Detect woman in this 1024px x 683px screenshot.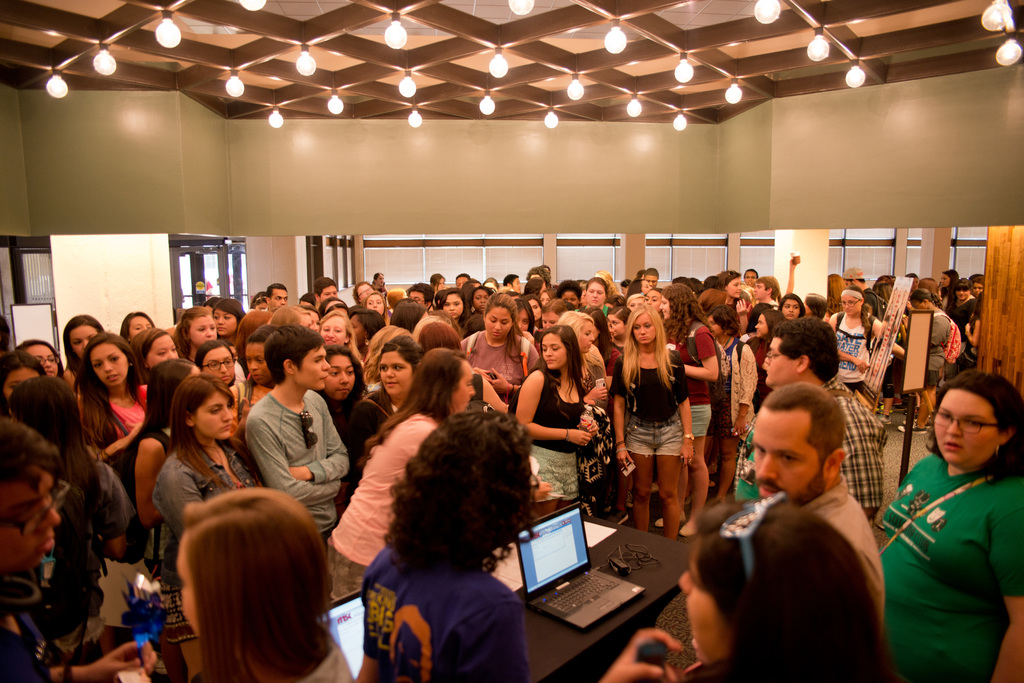
Detection: 825 286 880 396.
